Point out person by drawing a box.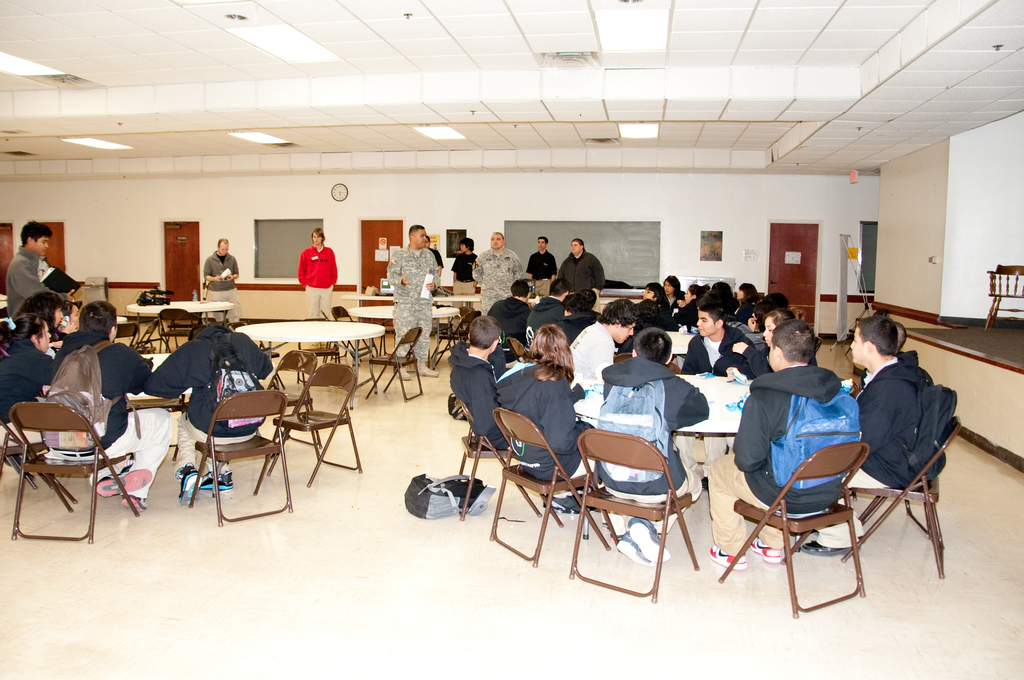
[426,232,447,297].
